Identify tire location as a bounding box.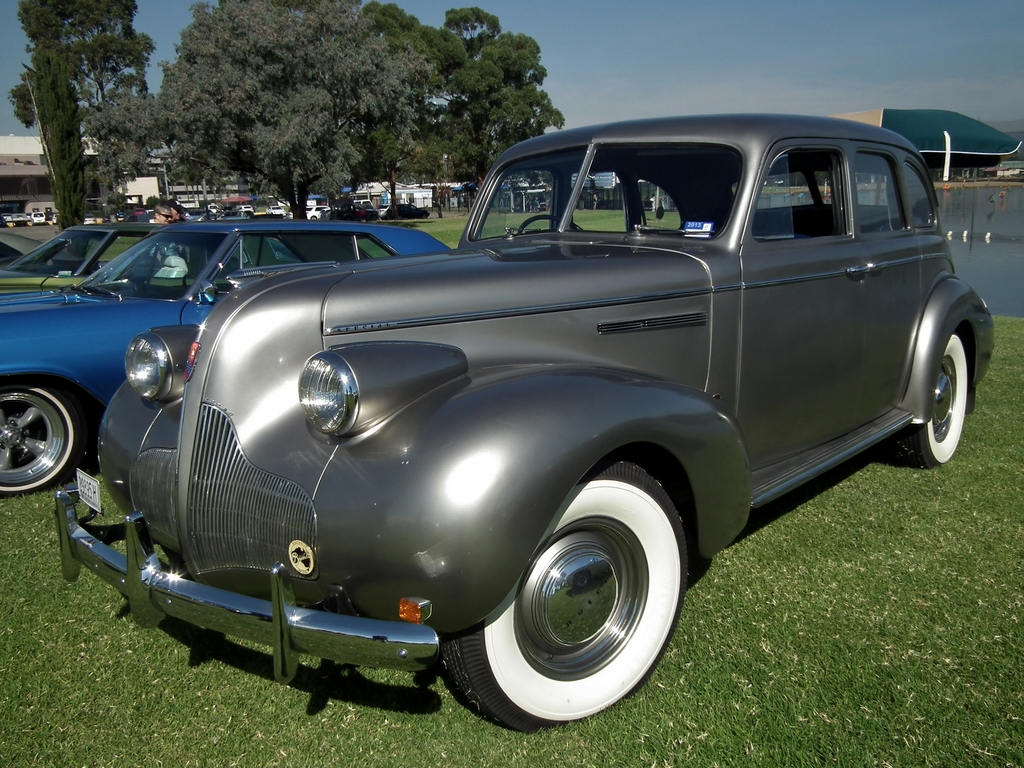
crop(449, 458, 691, 730).
